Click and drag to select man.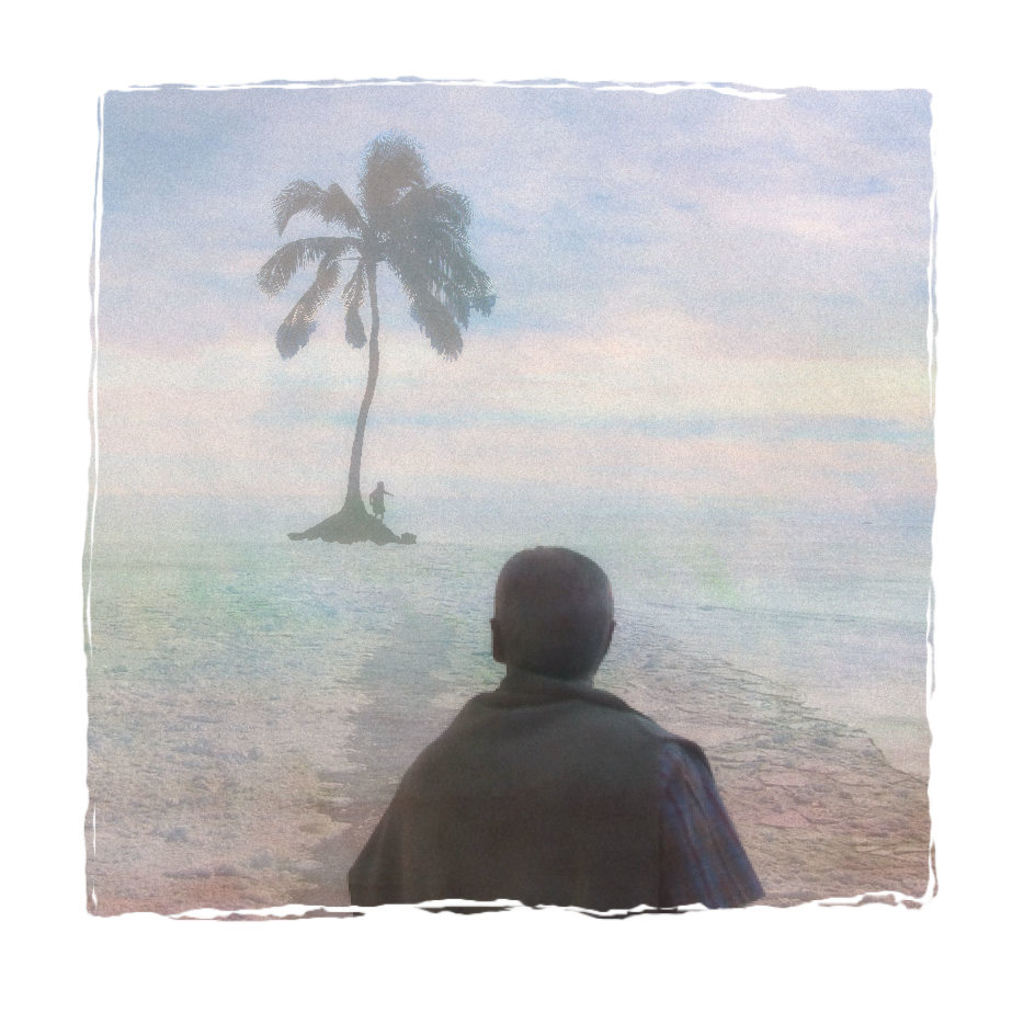
Selection: bbox=(352, 542, 784, 922).
